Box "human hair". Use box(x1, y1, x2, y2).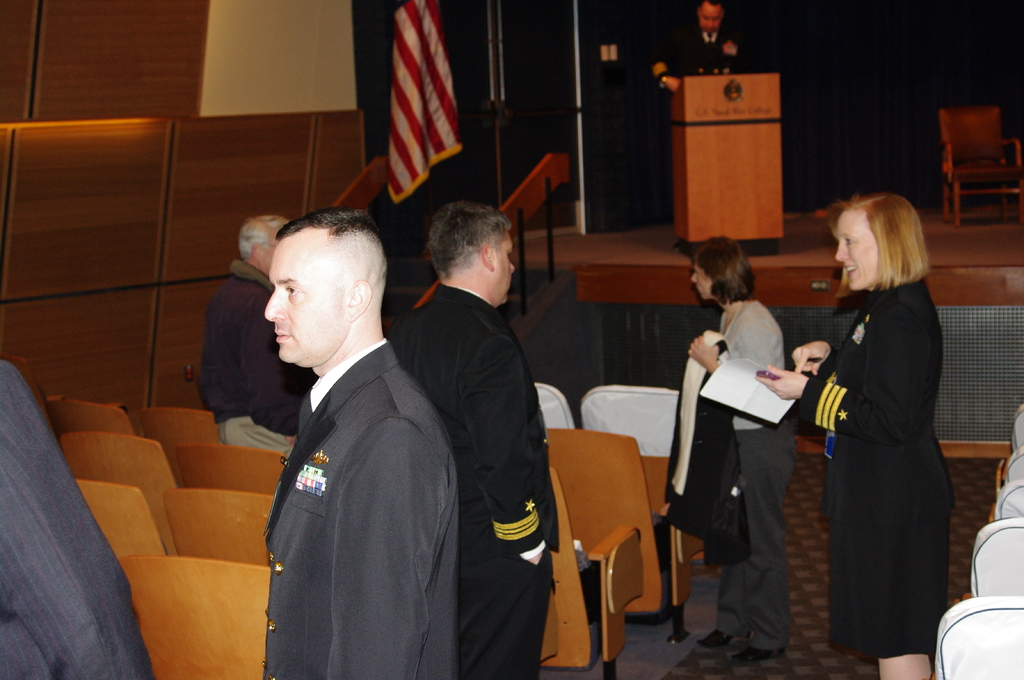
box(832, 193, 933, 306).
